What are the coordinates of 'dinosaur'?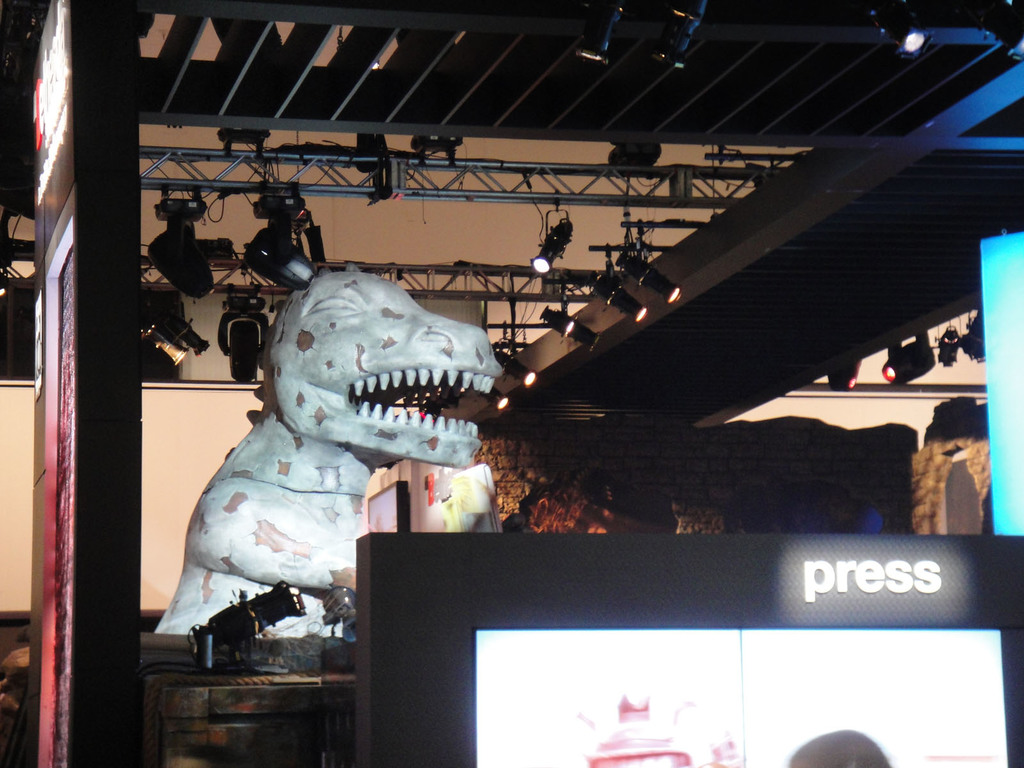
bbox(150, 274, 507, 644).
